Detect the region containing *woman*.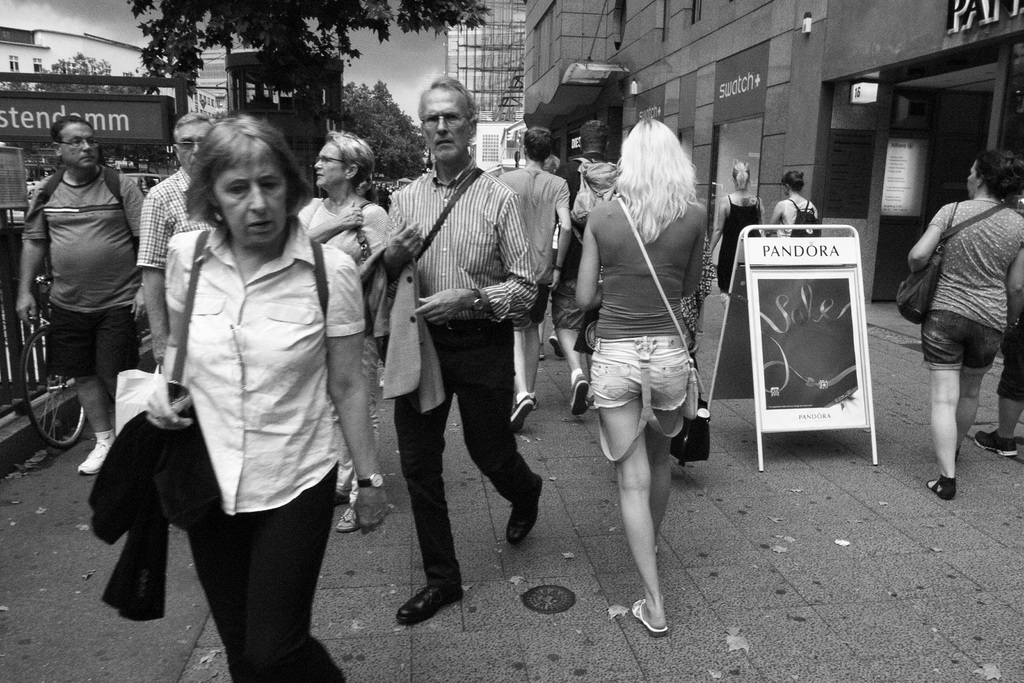
detection(147, 104, 392, 682).
